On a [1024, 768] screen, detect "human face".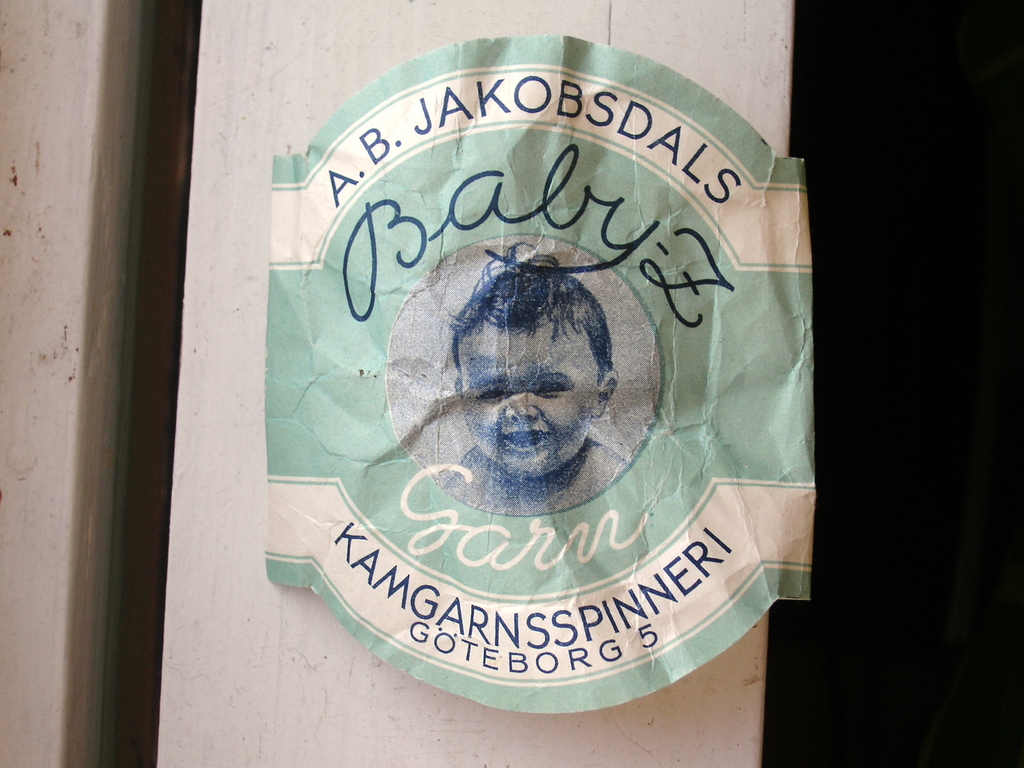
region(467, 328, 597, 474).
